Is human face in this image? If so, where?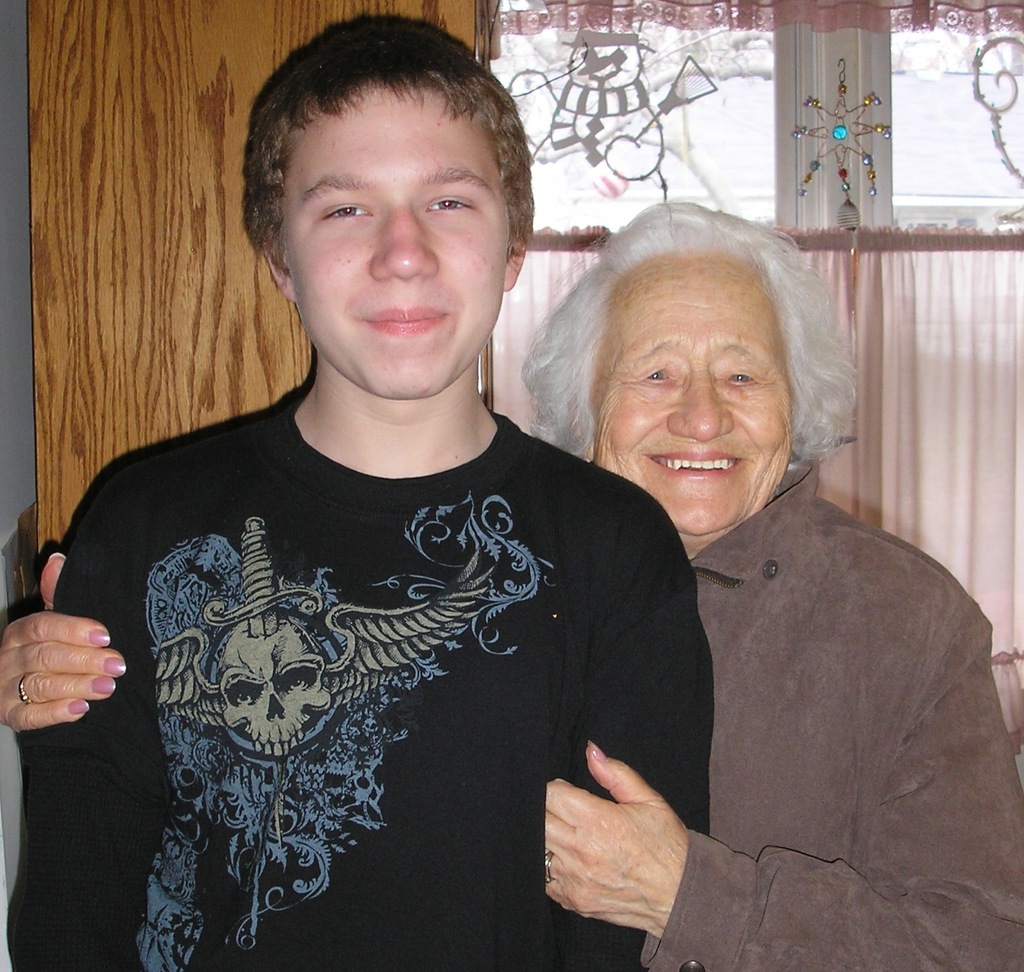
Yes, at 595:249:794:558.
